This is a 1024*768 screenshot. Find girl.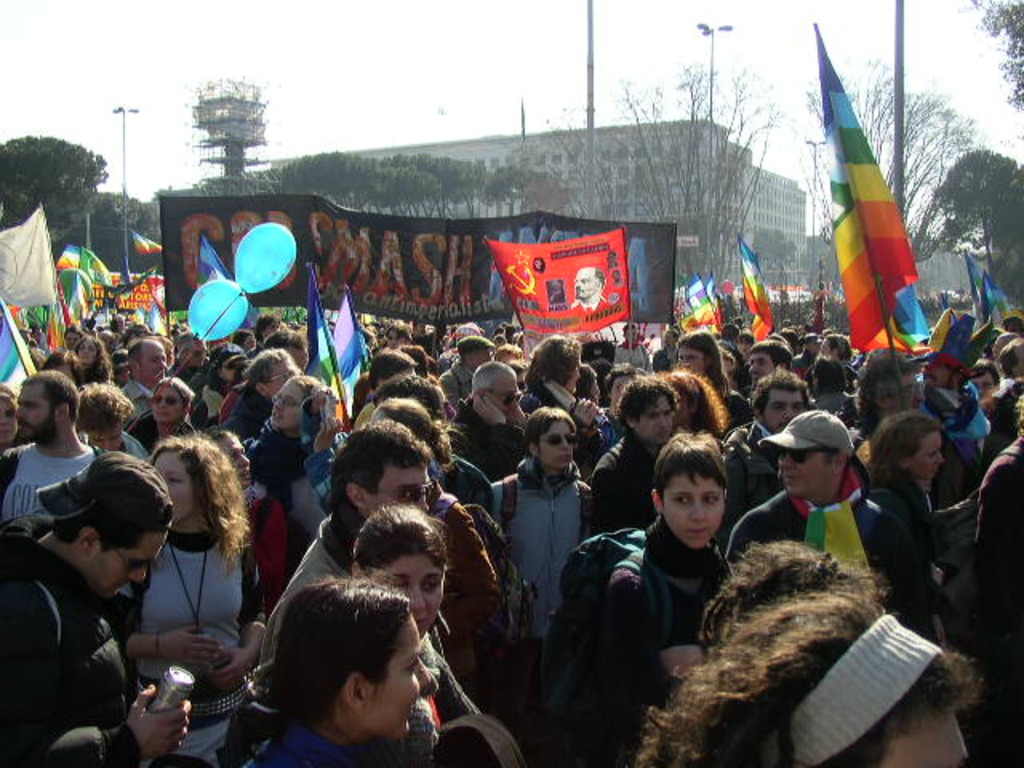
Bounding box: detection(67, 328, 117, 402).
